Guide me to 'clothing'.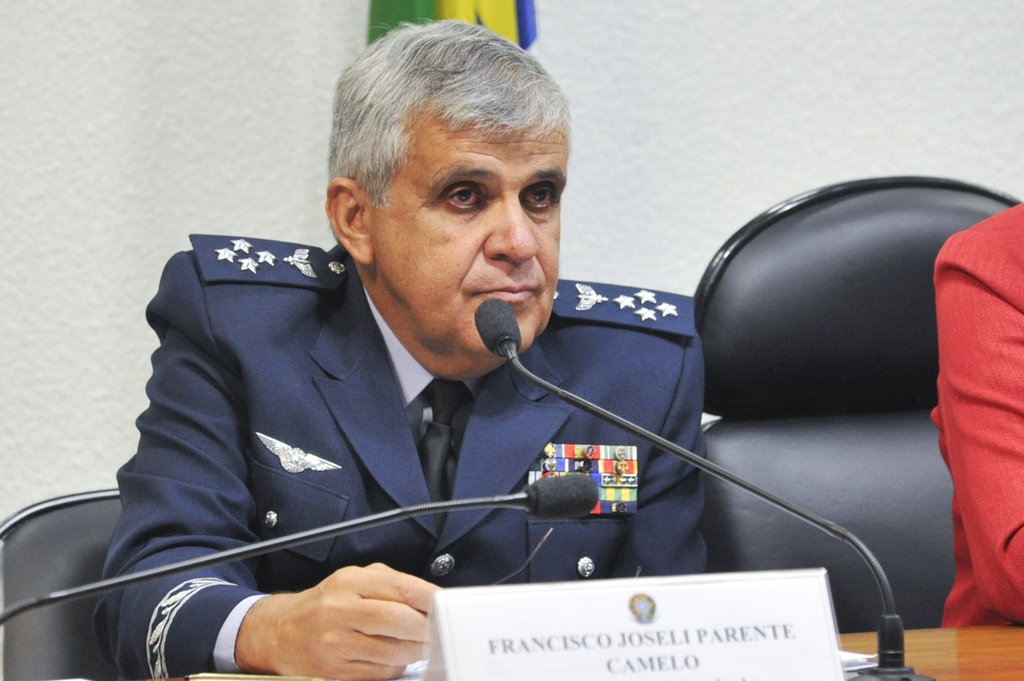
Guidance: rect(927, 202, 1023, 622).
